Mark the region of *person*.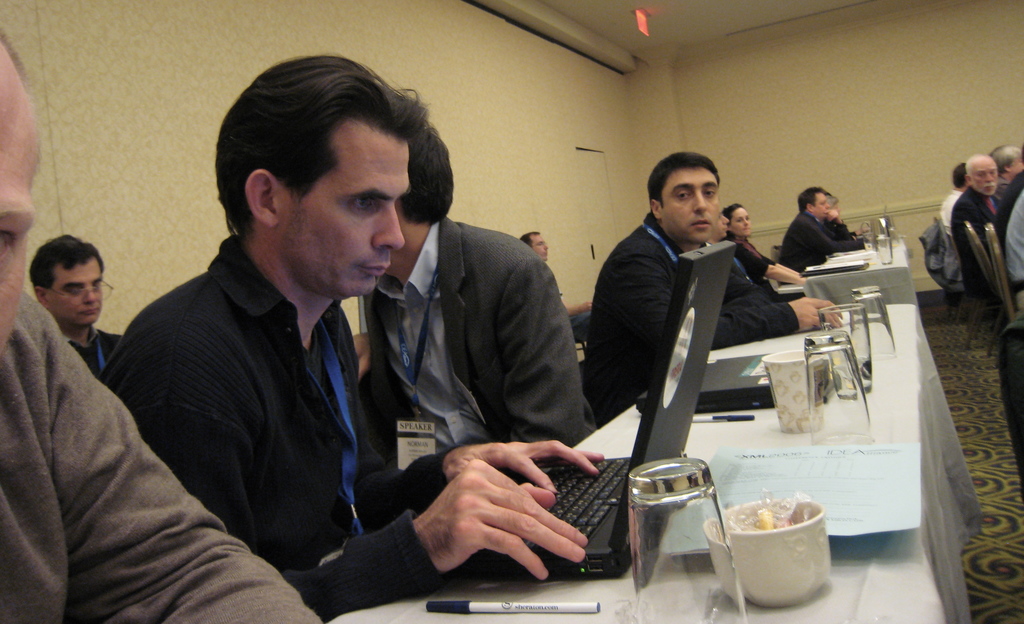
Region: {"left": 729, "top": 202, "right": 803, "bottom": 291}.
